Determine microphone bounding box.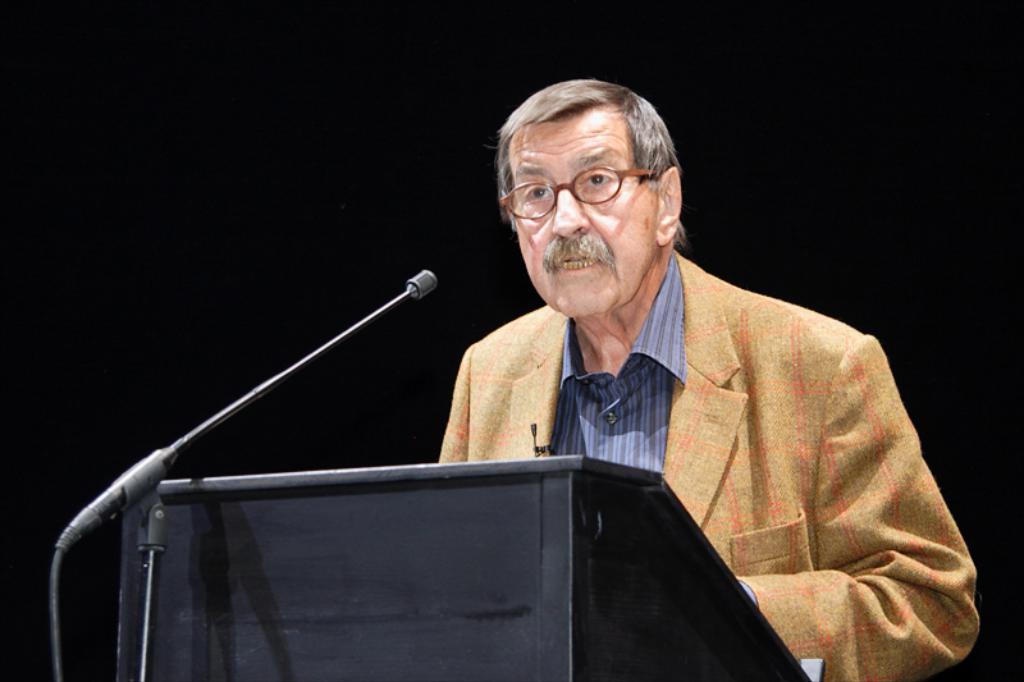
Determined: (left=355, top=260, right=445, bottom=324).
